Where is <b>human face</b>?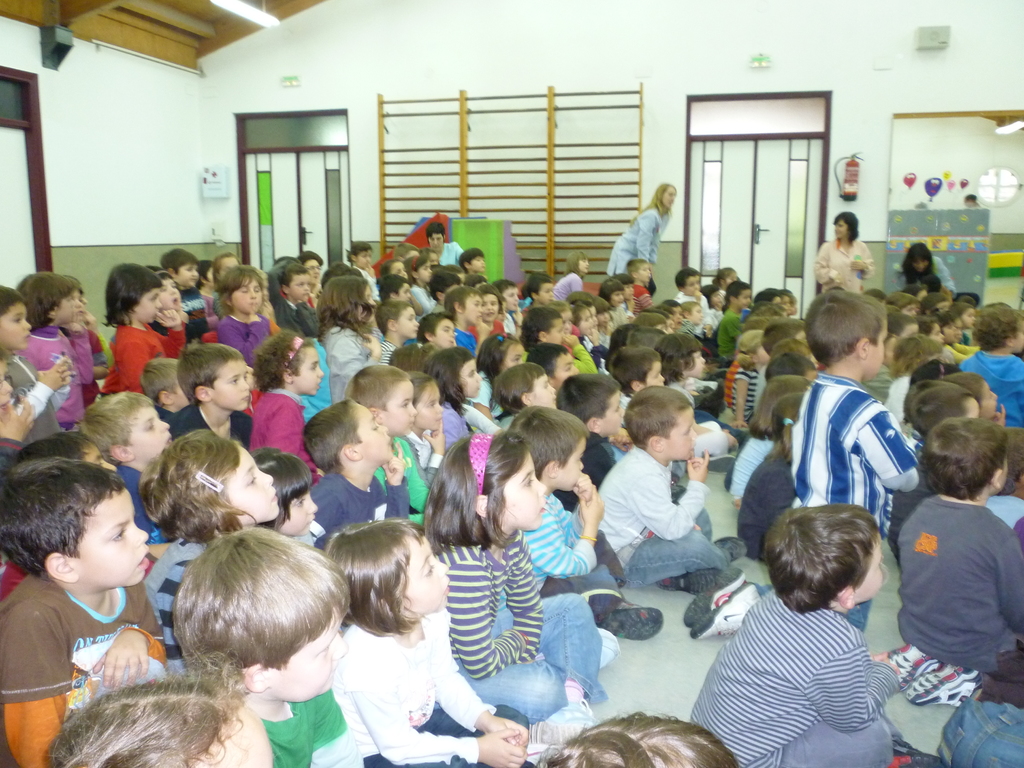
<region>415, 382, 444, 432</region>.
